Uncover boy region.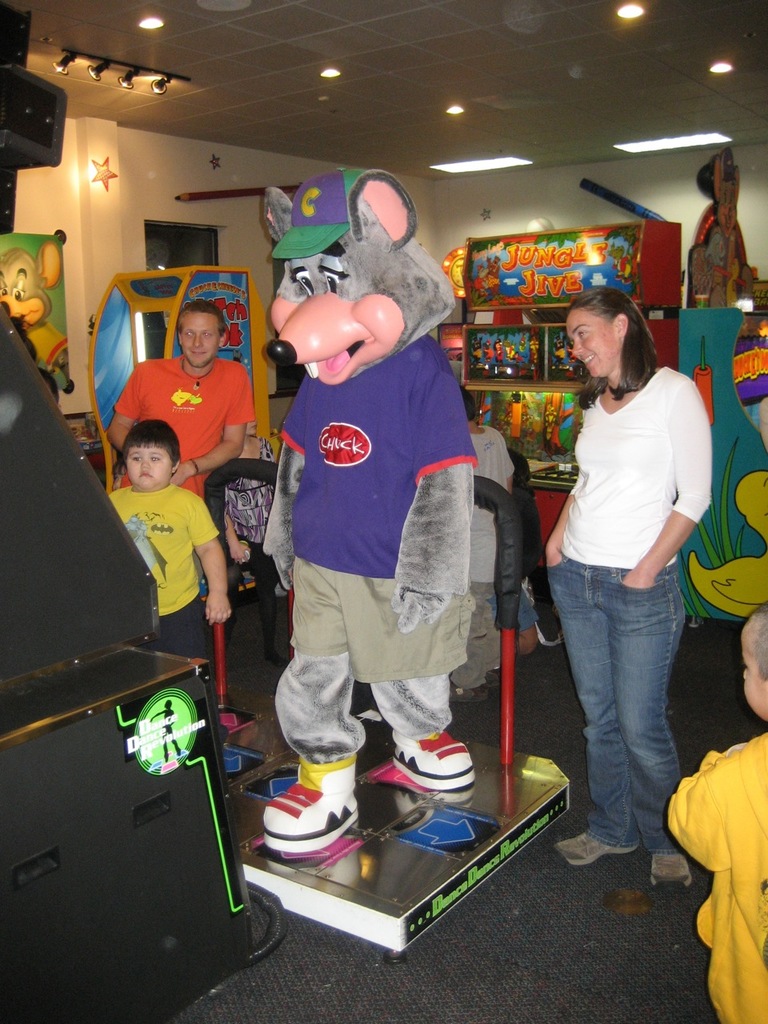
Uncovered: l=97, t=411, r=226, b=642.
